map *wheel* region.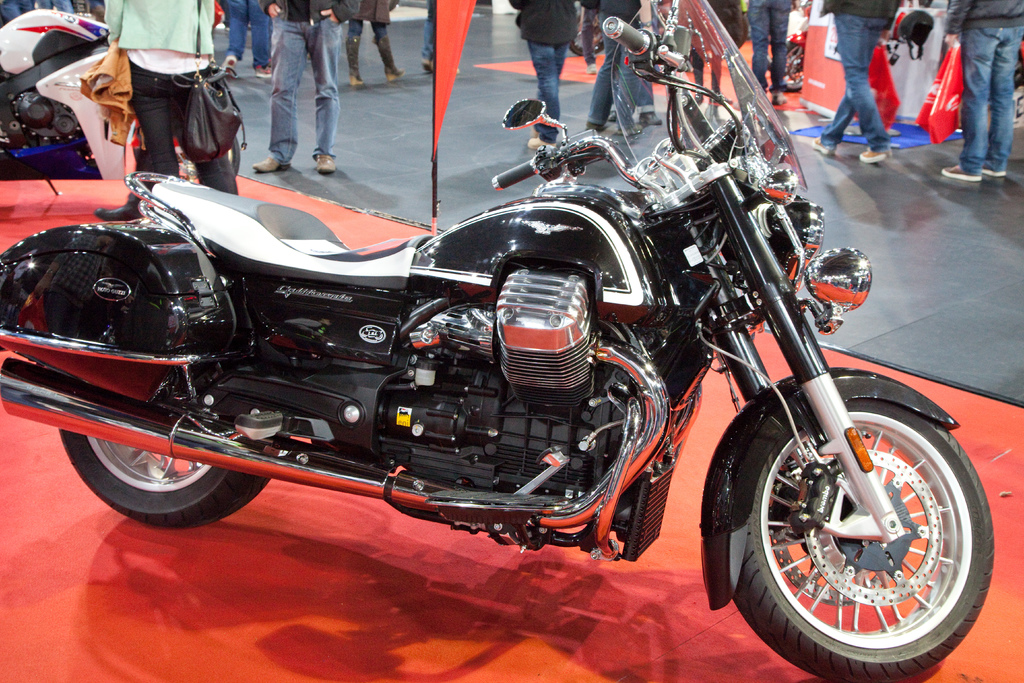
Mapped to pyautogui.locateOnScreen(173, 133, 243, 185).
